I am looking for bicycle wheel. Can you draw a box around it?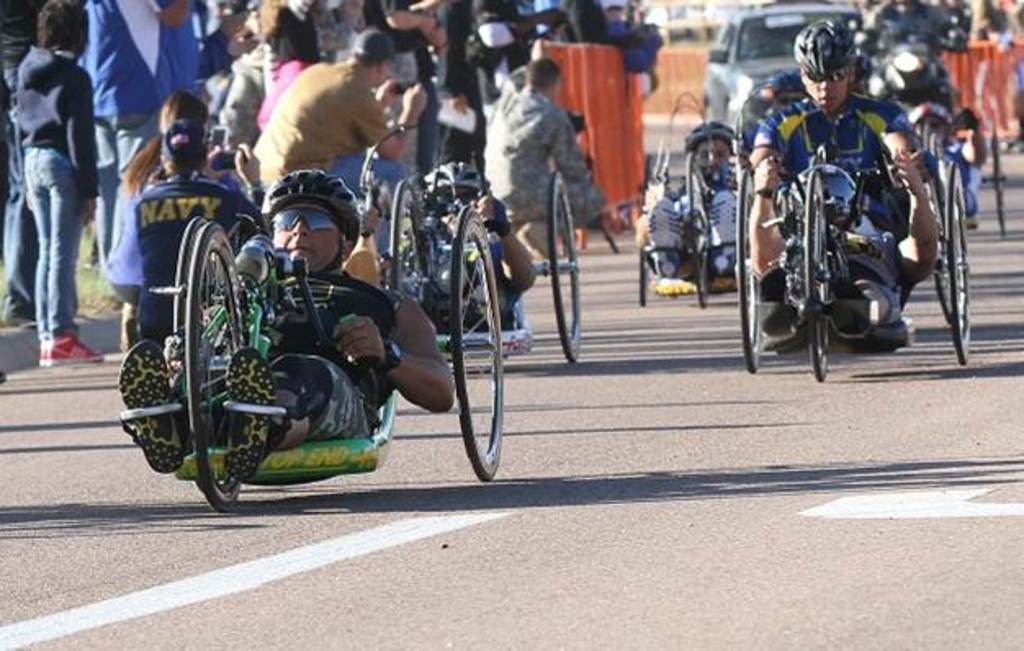
Sure, the bounding box is 167/214/209/365.
